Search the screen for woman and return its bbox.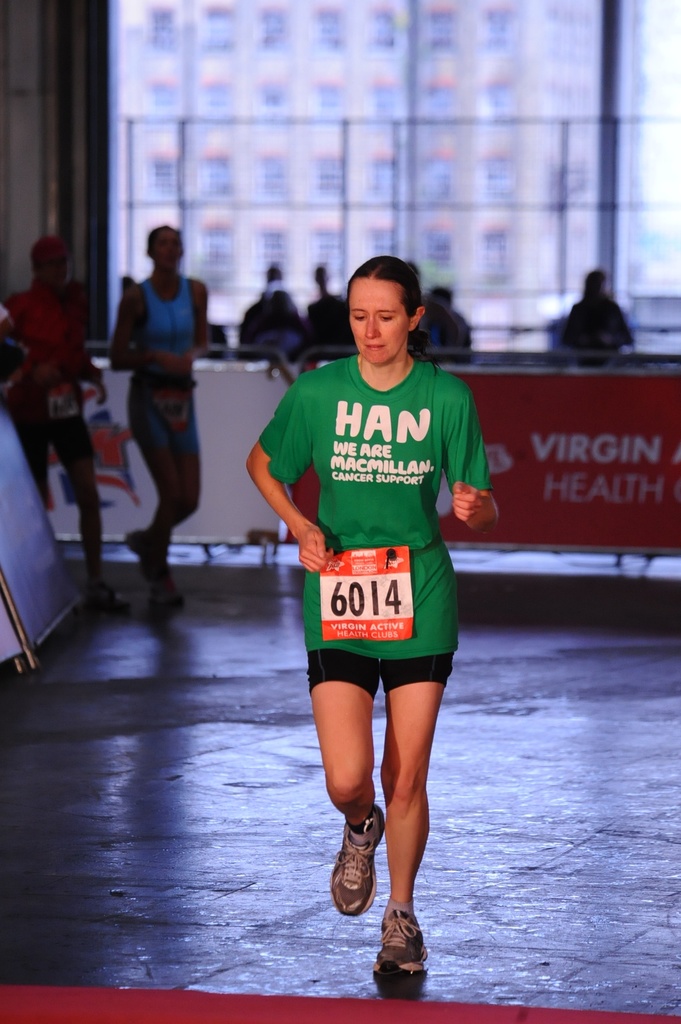
Found: bbox(113, 227, 207, 609).
